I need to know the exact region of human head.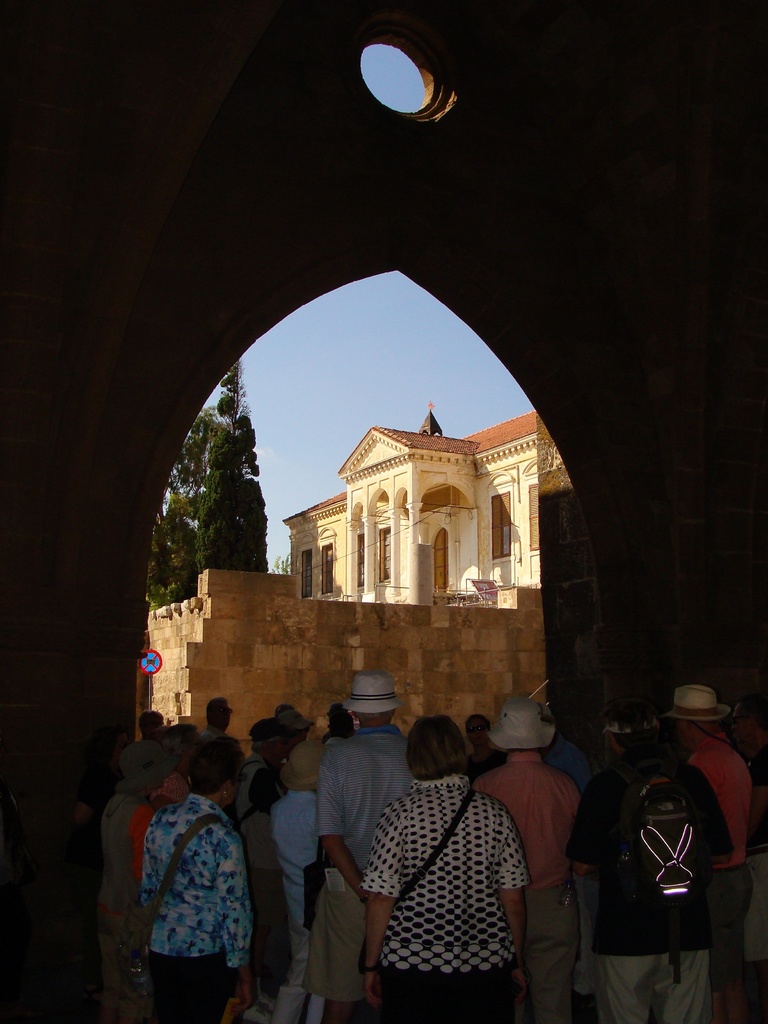
Region: 465:714:490:747.
